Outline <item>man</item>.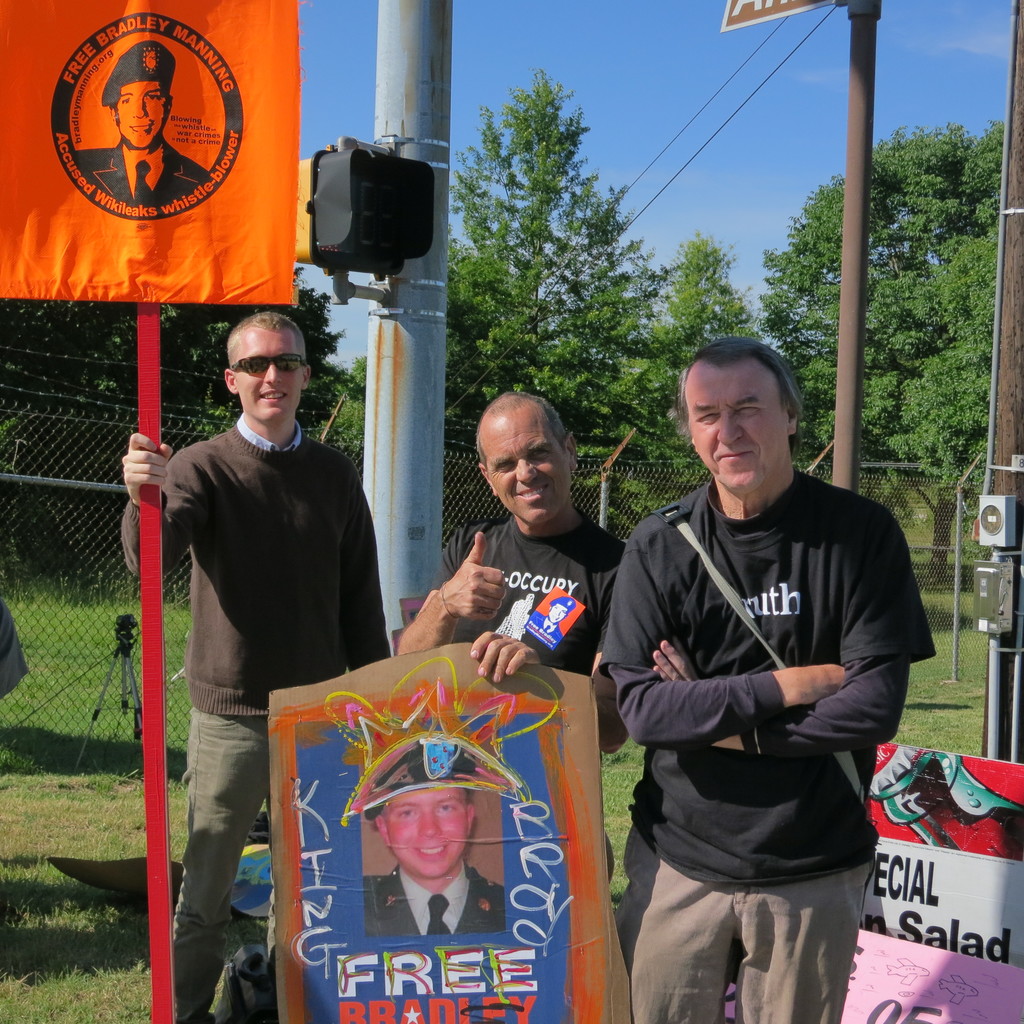
Outline: <bbox>393, 390, 620, 746</bbox>.
